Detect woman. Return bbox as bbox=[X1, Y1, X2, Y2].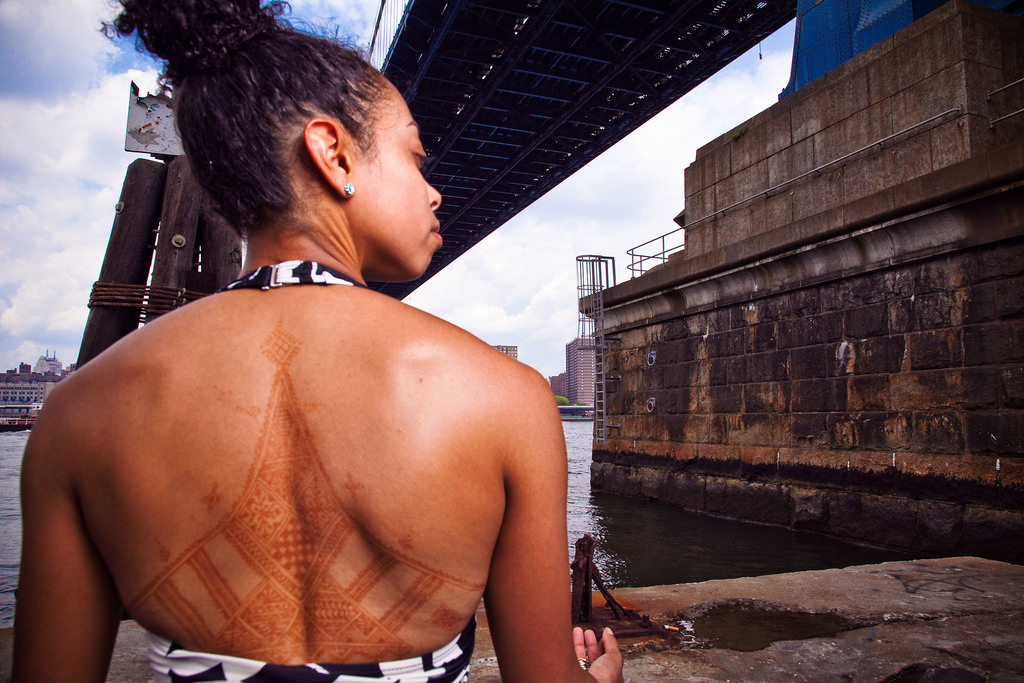
bbox=[28, 74, 621, 680].
